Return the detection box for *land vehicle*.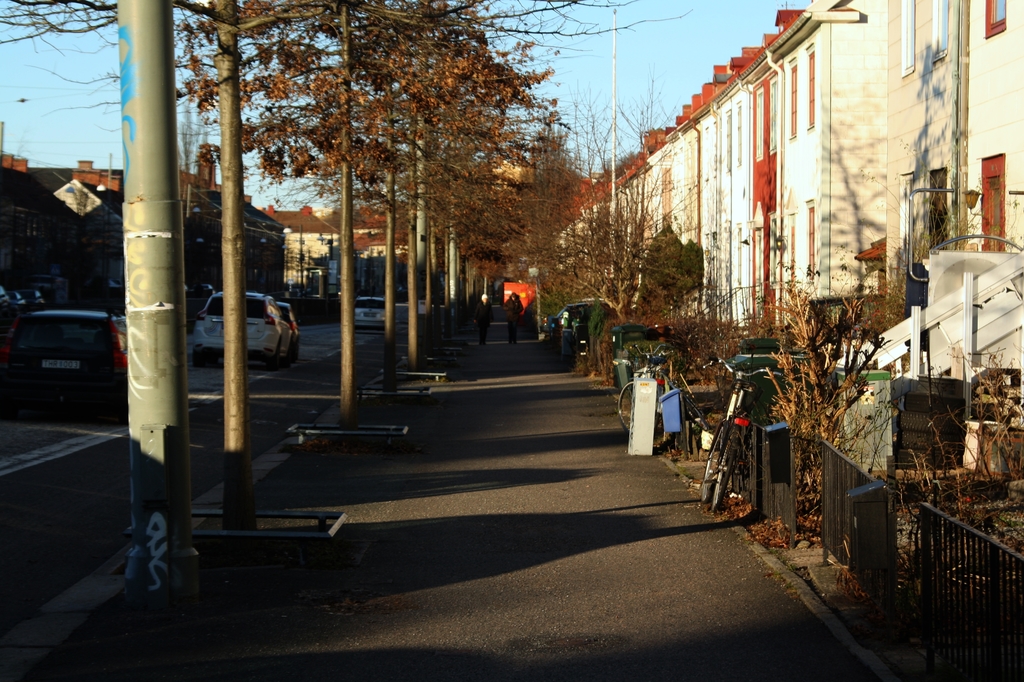
[0,307,127,419].
